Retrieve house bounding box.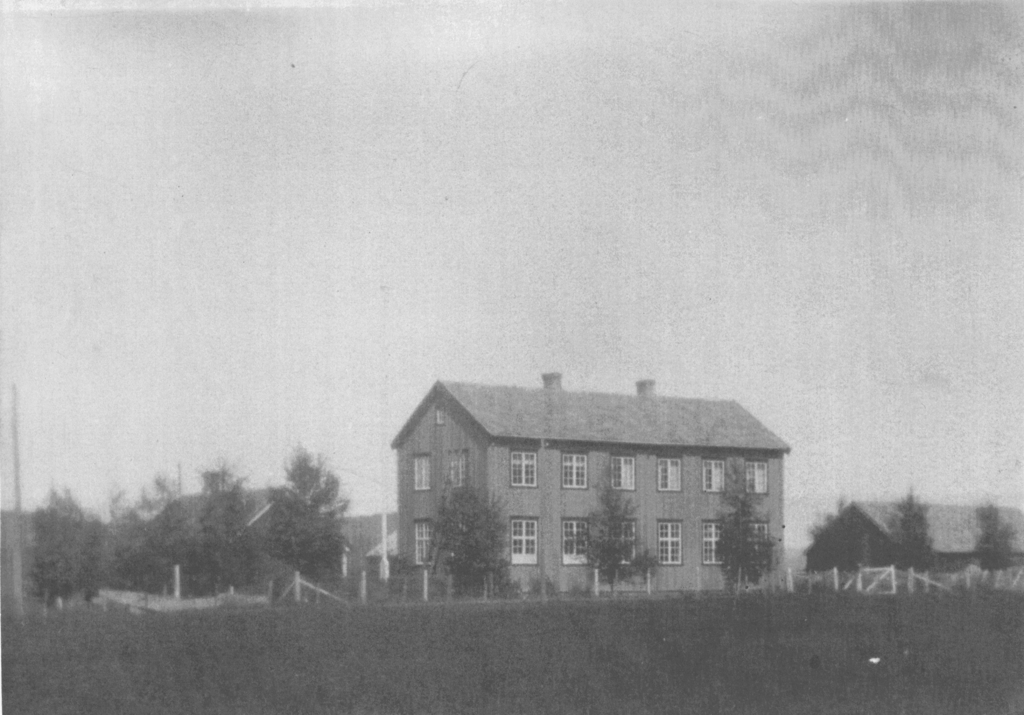
Bounding box: bbox=(334, 509, 397, 577).
